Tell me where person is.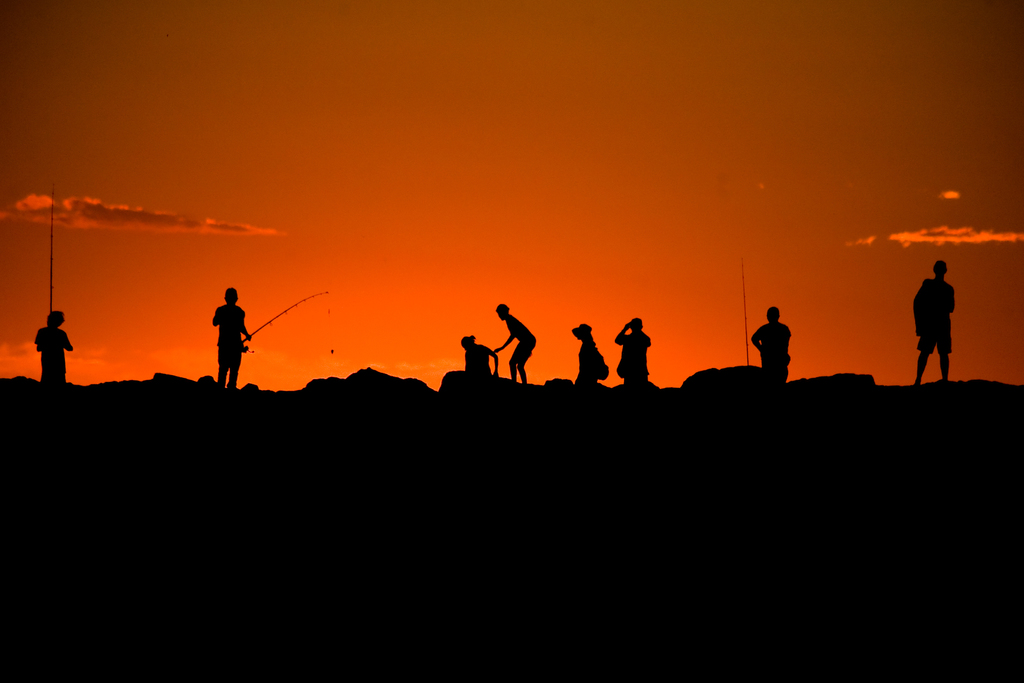
person is at BBox(467, 340, 500, 383).
